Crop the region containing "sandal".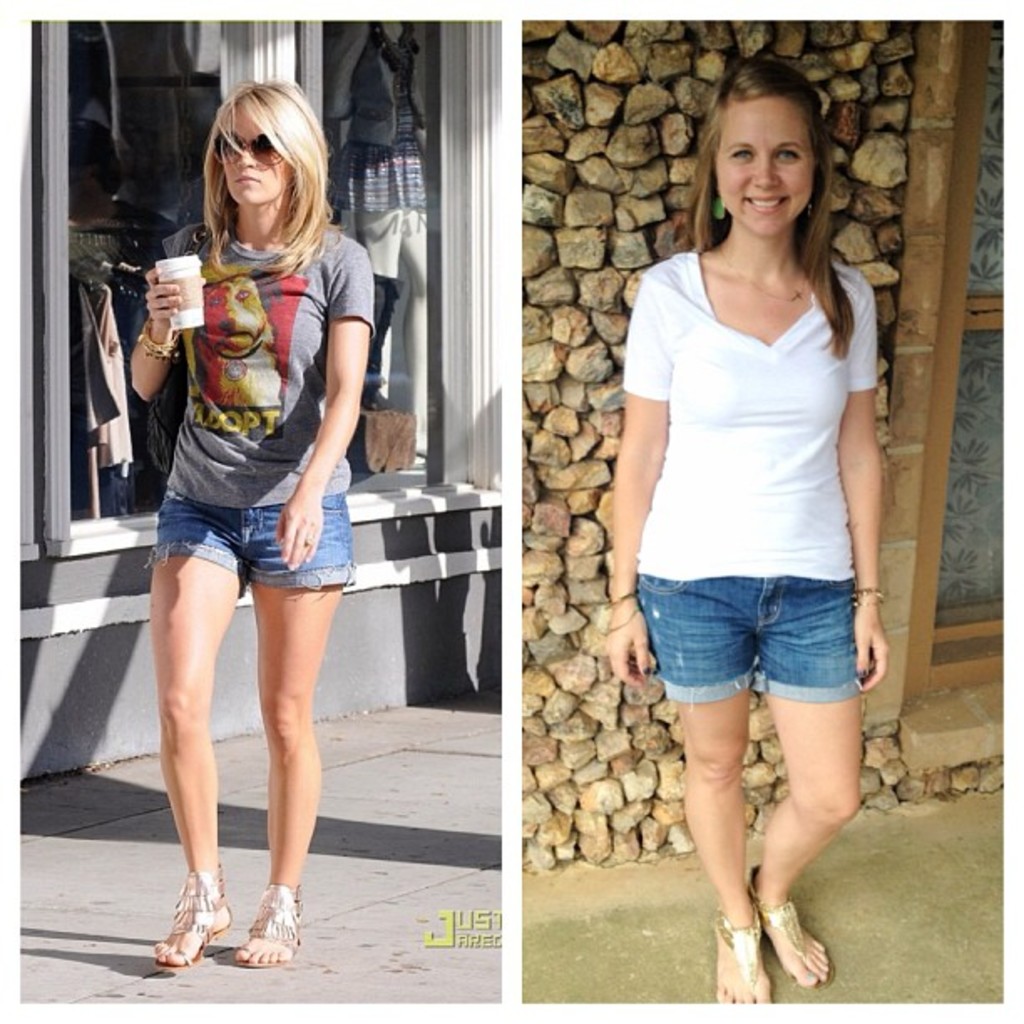
Crop region: select_region(748, 868, 835, 984).
